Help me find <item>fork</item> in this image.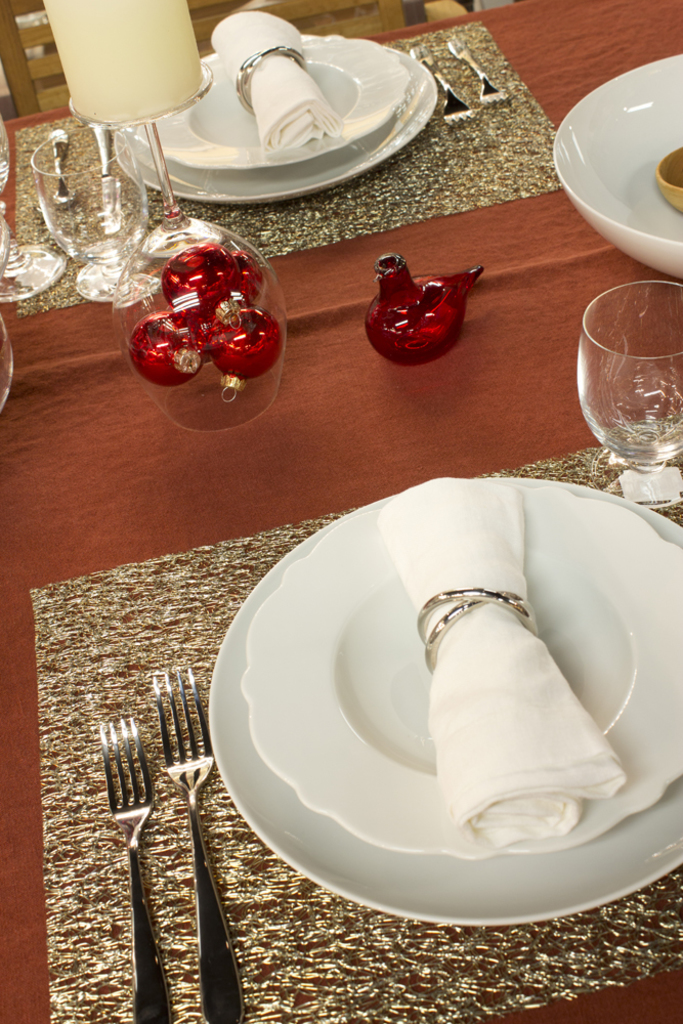
Found it: region(447, 36, 513, 109).
